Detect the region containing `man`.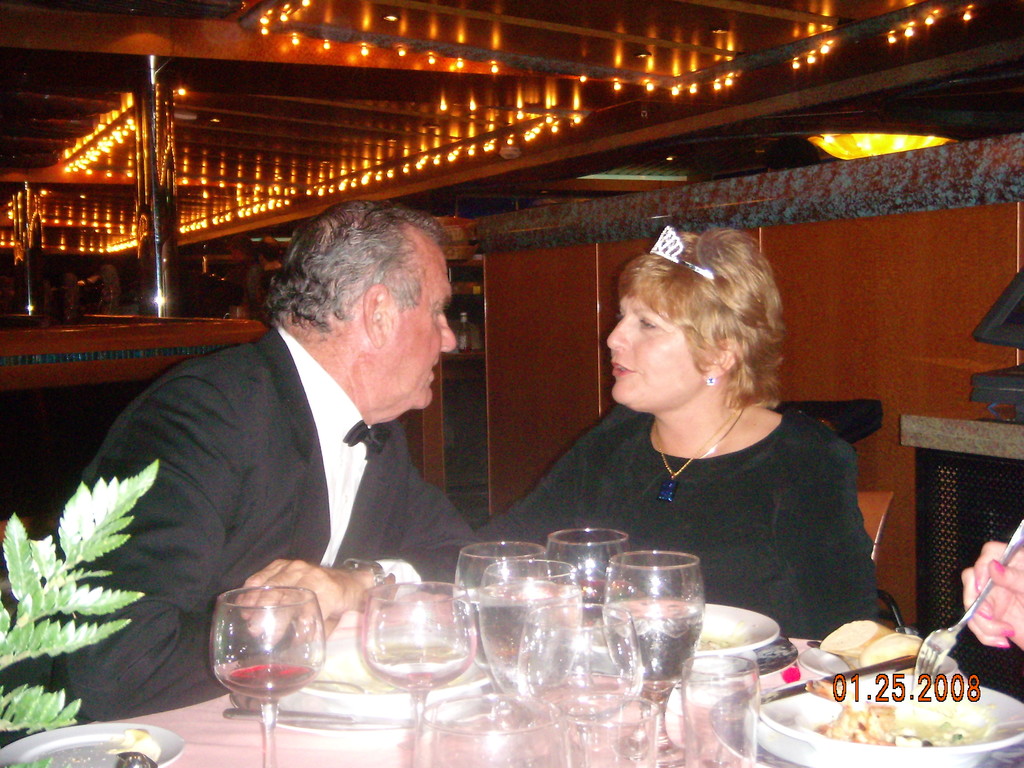
(left=52, top=202, right=474, bottom=719).
